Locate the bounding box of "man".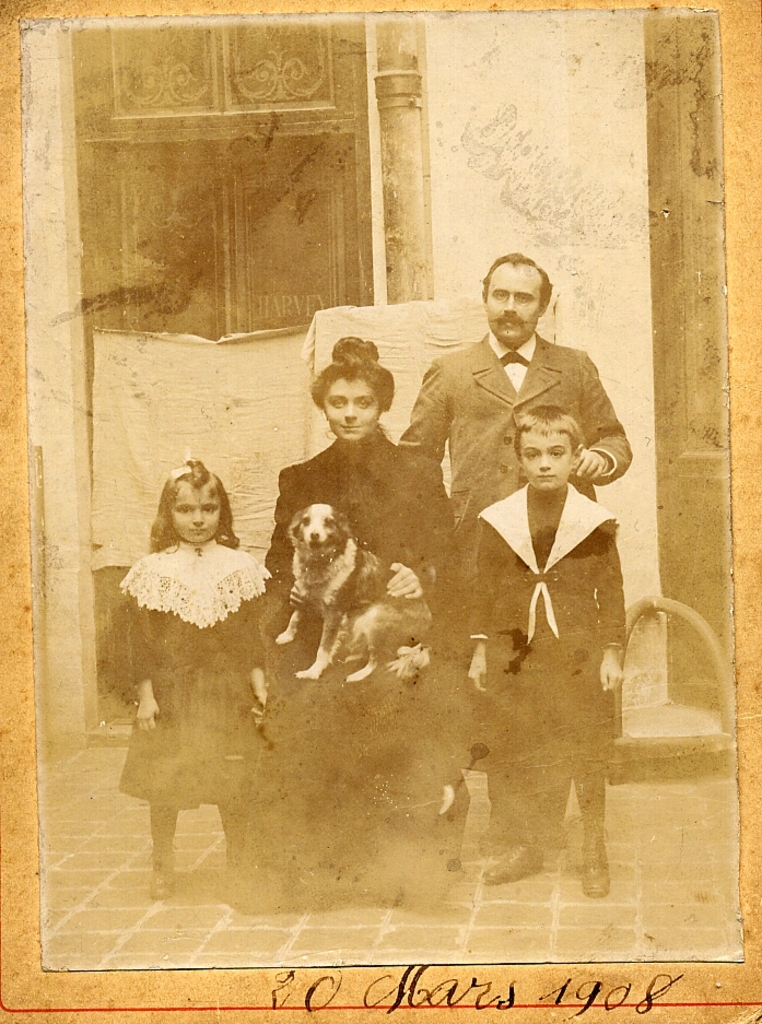
Bounding box: Rect(387, 263, 640, 623).
